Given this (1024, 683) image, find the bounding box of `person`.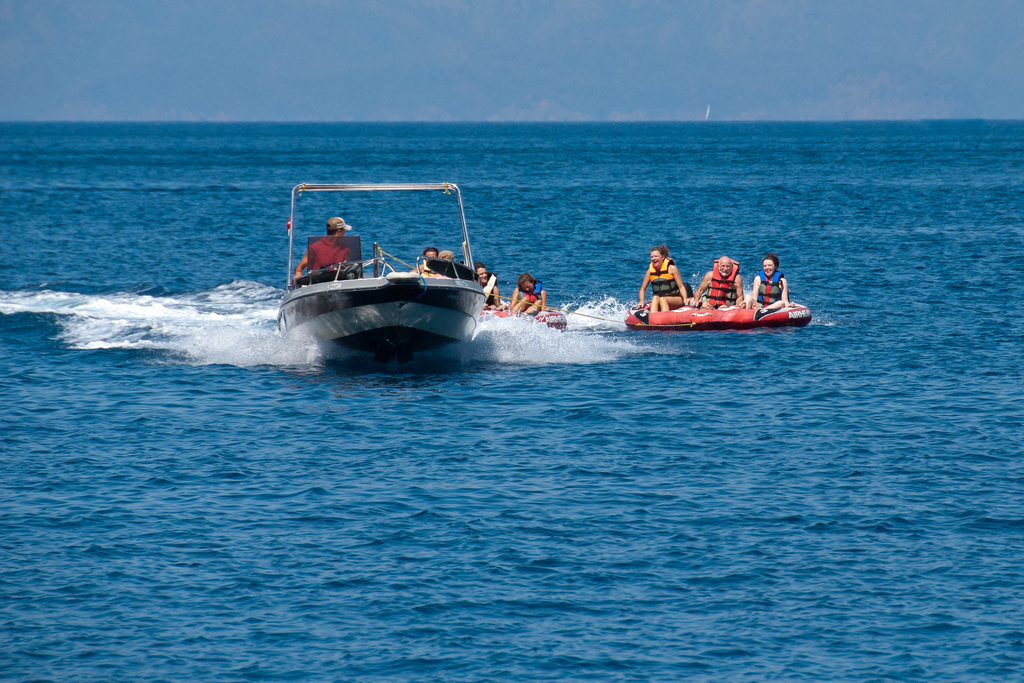
<bbox>291, 210, 363, 294</bbox>.
